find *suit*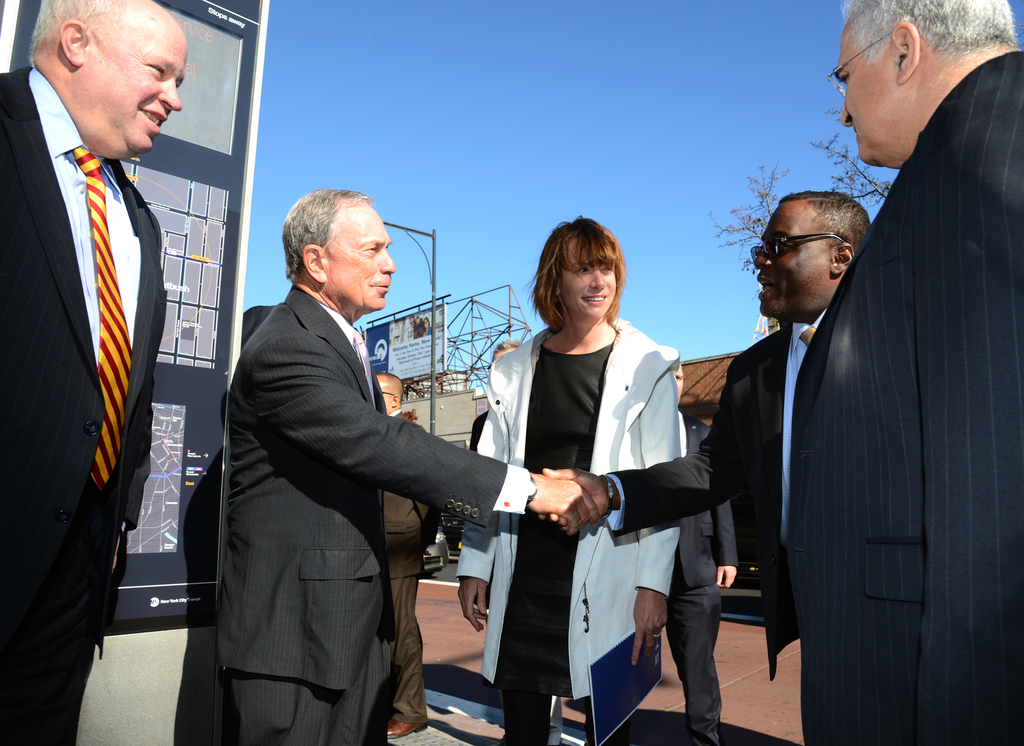
box(200, 205, 486, 733)
